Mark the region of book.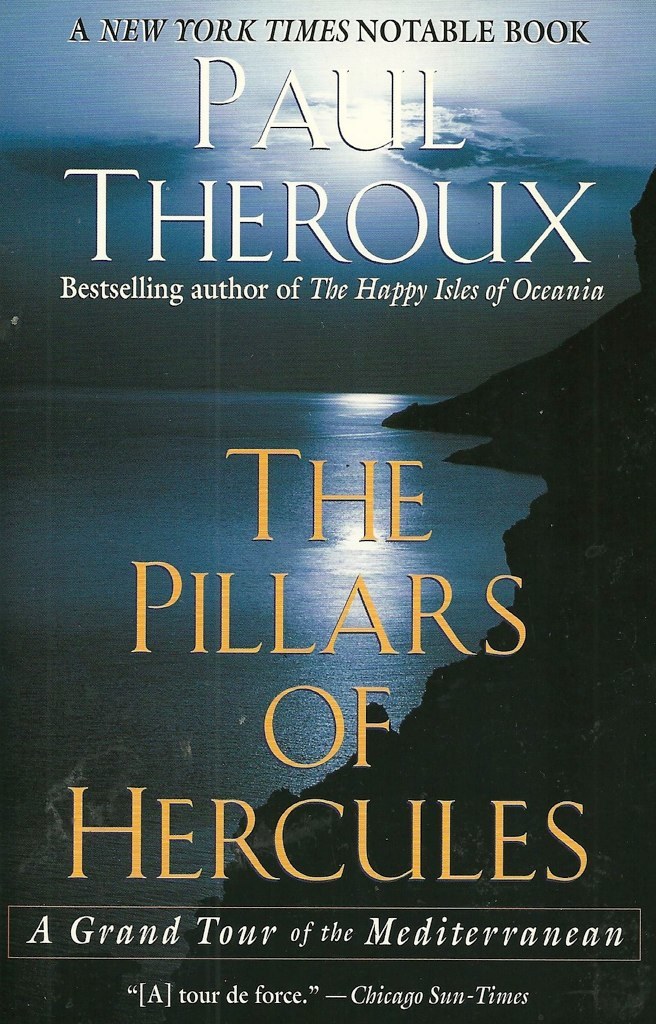
Region: bbox(0, 0, 655, 1023).
